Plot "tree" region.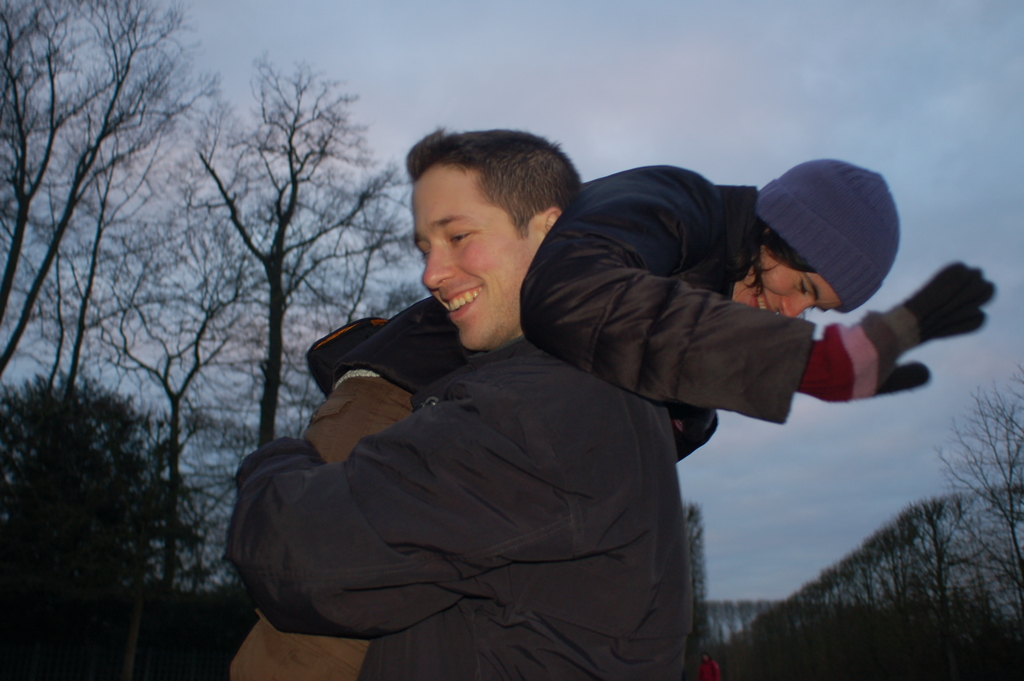
Plotted at box=[0, 372, 253, 680].
